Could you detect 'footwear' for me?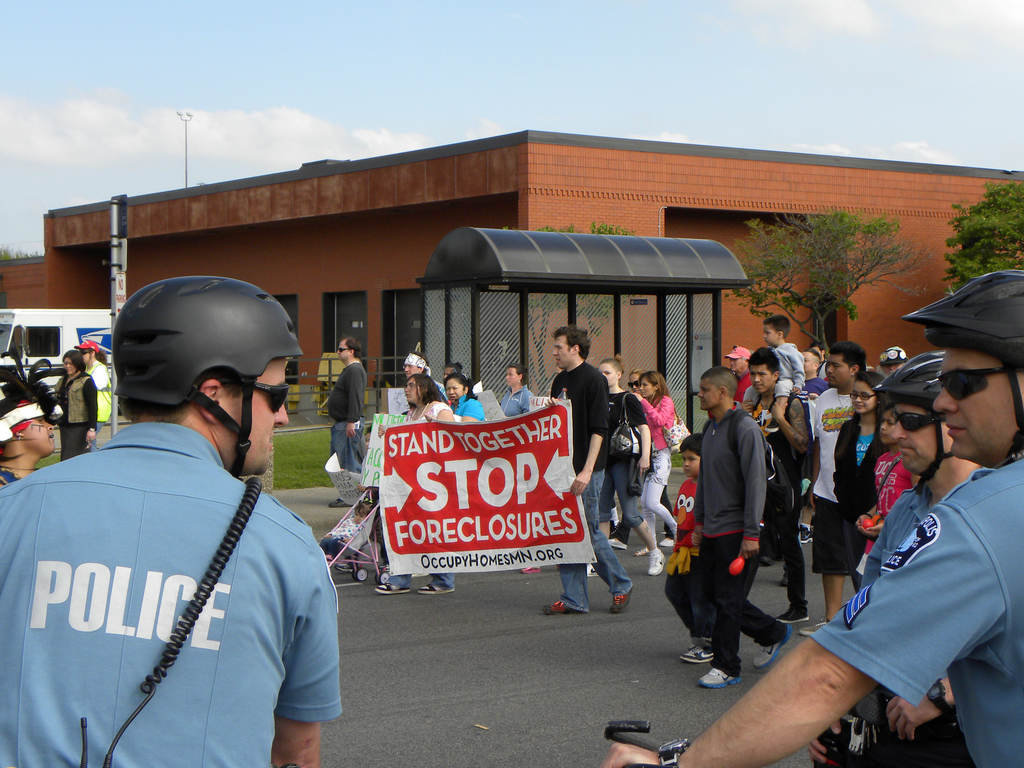
Detection result: [x1=779, y1=572, x2=789, y2=588].
